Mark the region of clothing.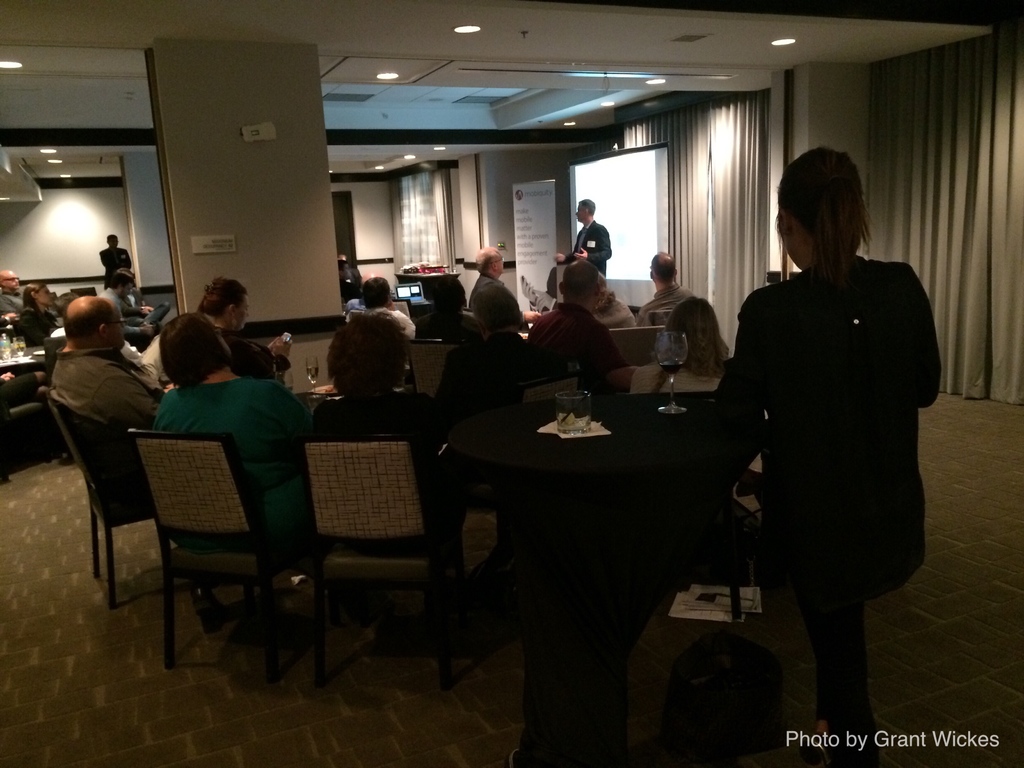
Region: [418,297,493,343].
